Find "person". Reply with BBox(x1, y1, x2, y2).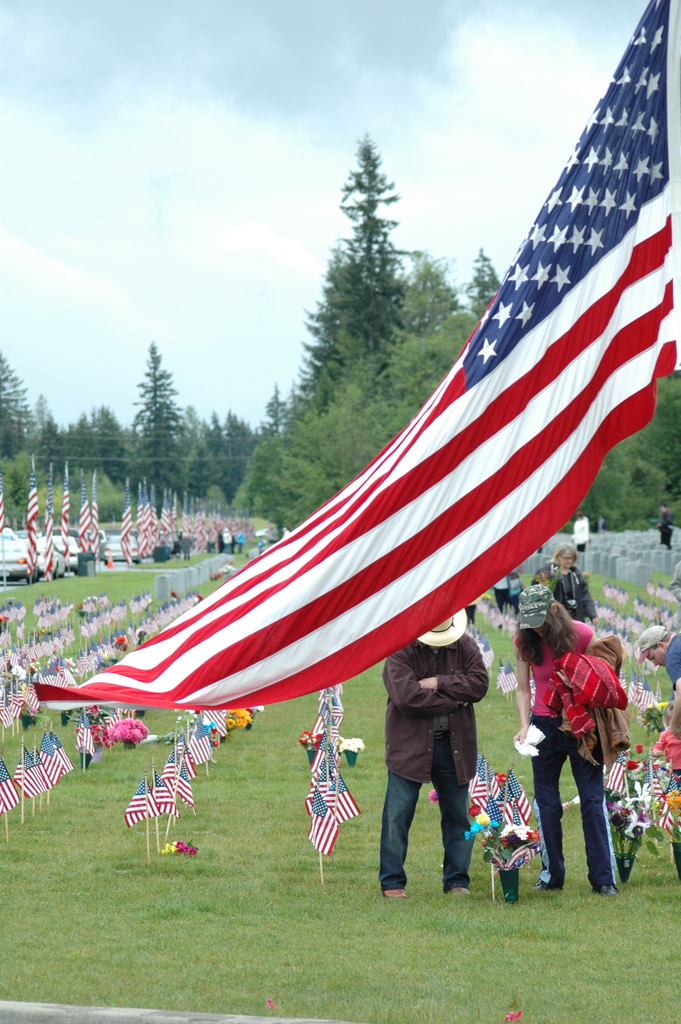
BBox(533, 582, 634, 900).
